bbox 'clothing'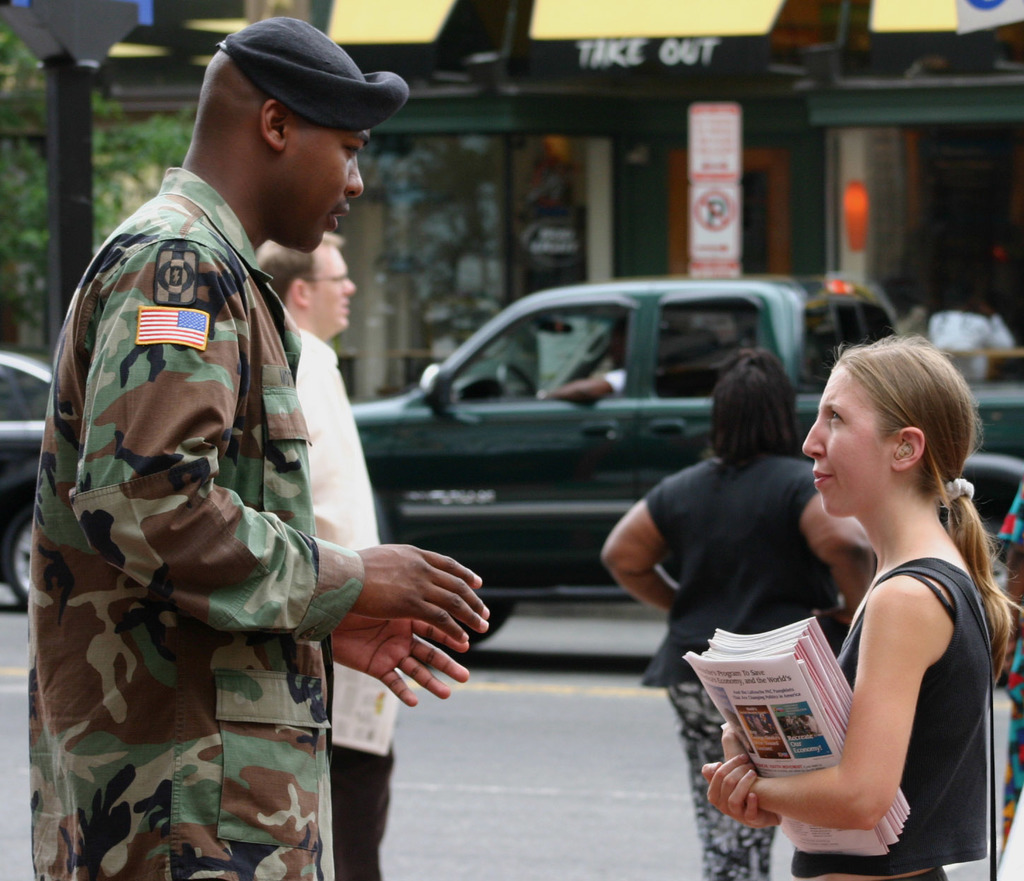
(789, 559, 991, 880)
